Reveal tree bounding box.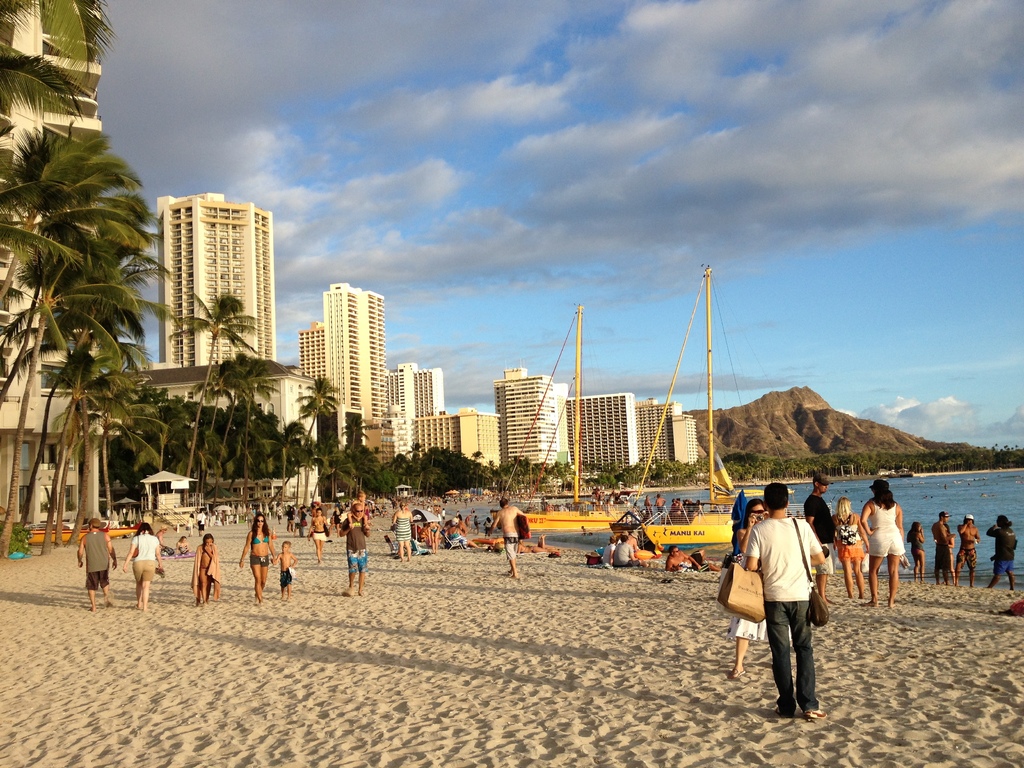
Revealed: 351, 435, 393, 507.
